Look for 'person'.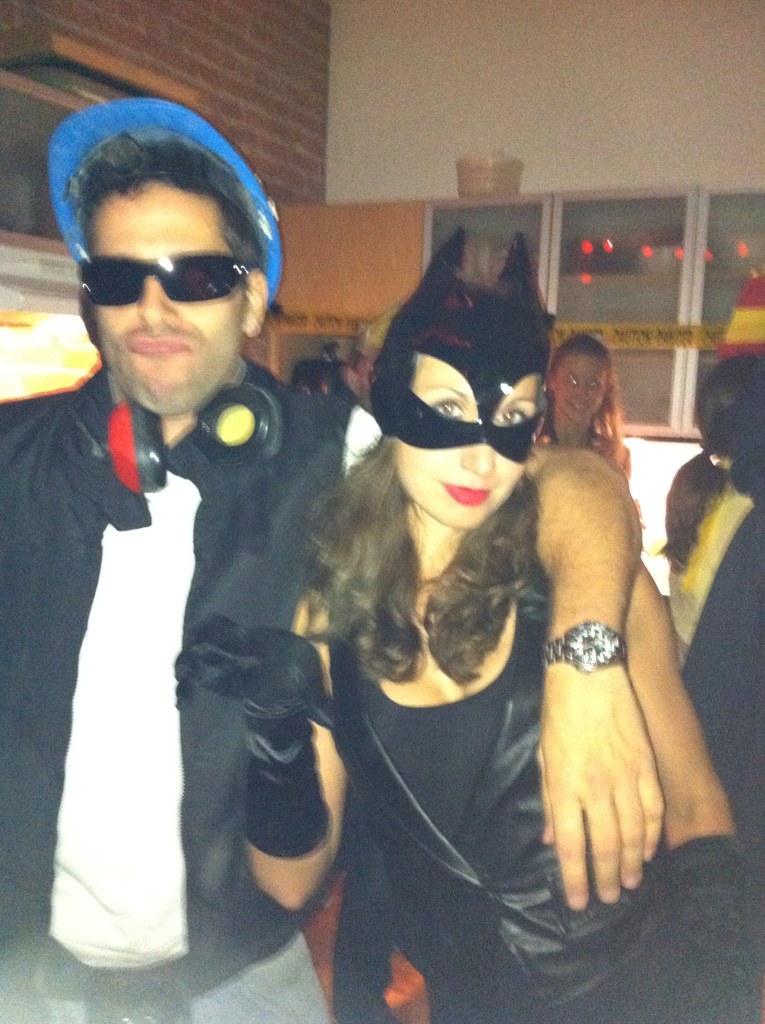
Found: 536, 333, 643, 514.
